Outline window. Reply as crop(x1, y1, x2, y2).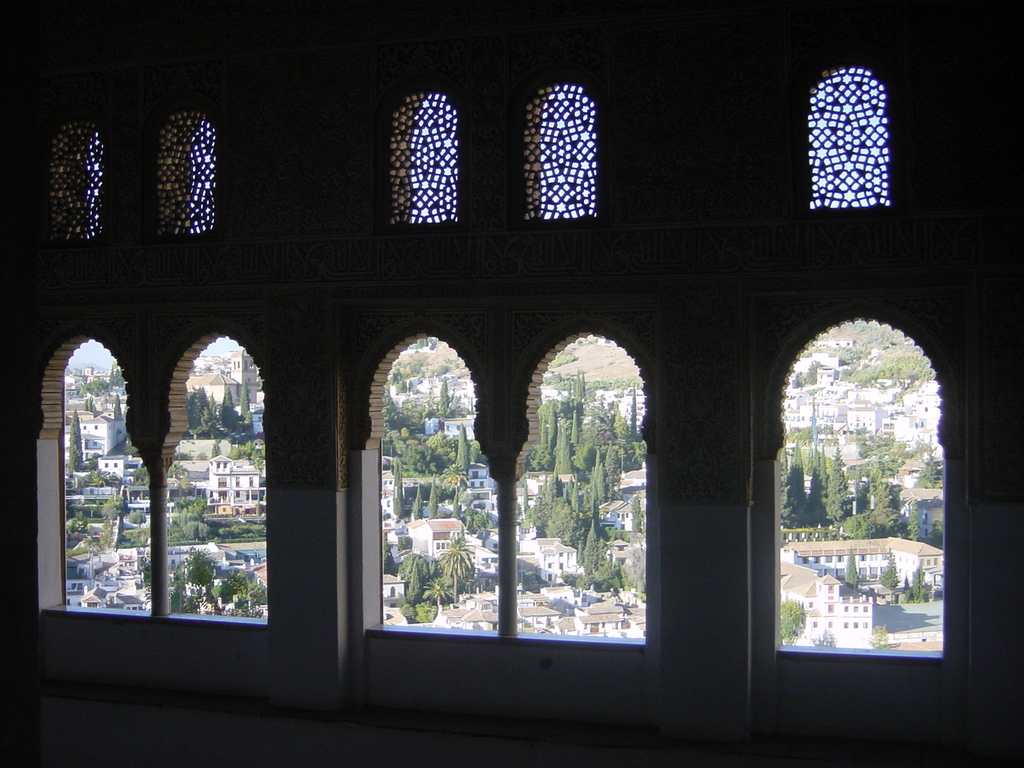
crop(364, 326, 671, 648).
